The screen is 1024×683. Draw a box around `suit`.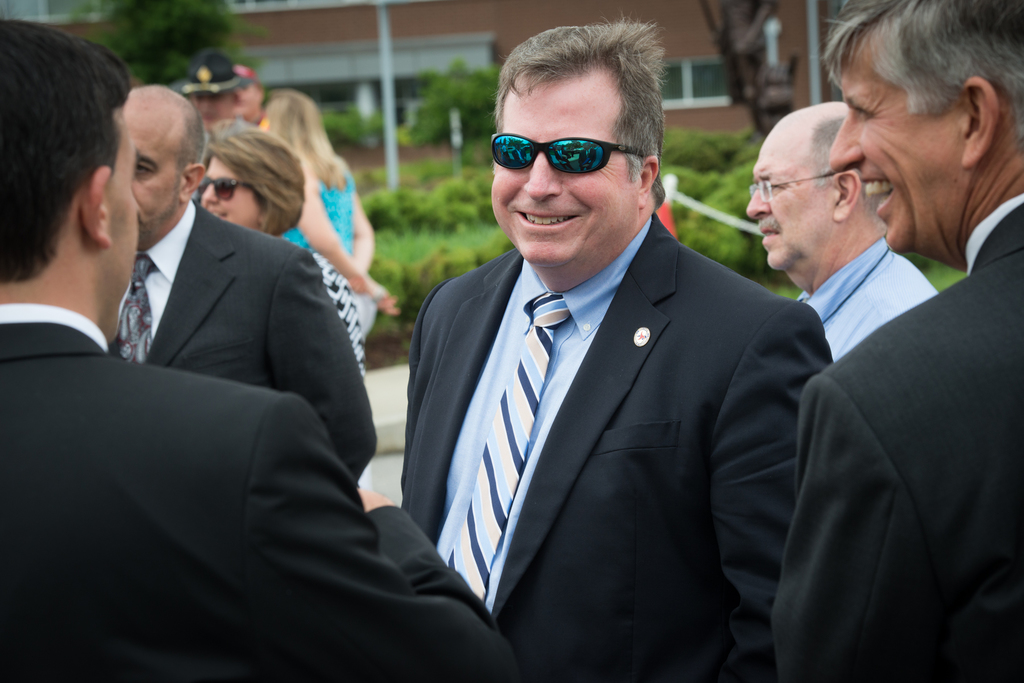
(x1=113, y1=201, x2=379, y2=487).
